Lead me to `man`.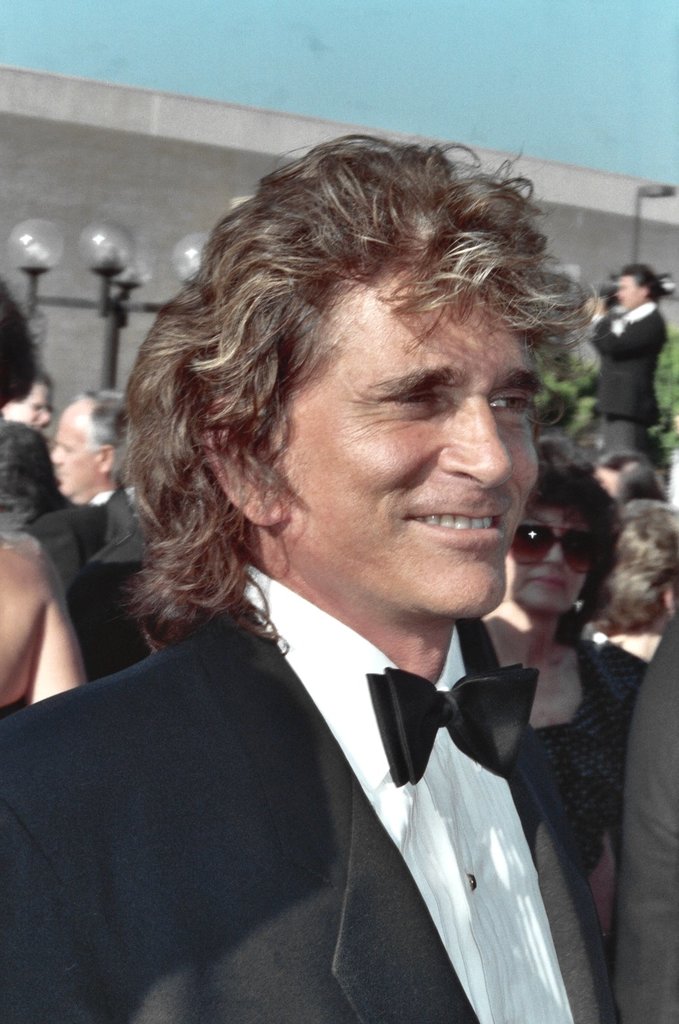
Lead to box=[614, 620, 678, 1023].
